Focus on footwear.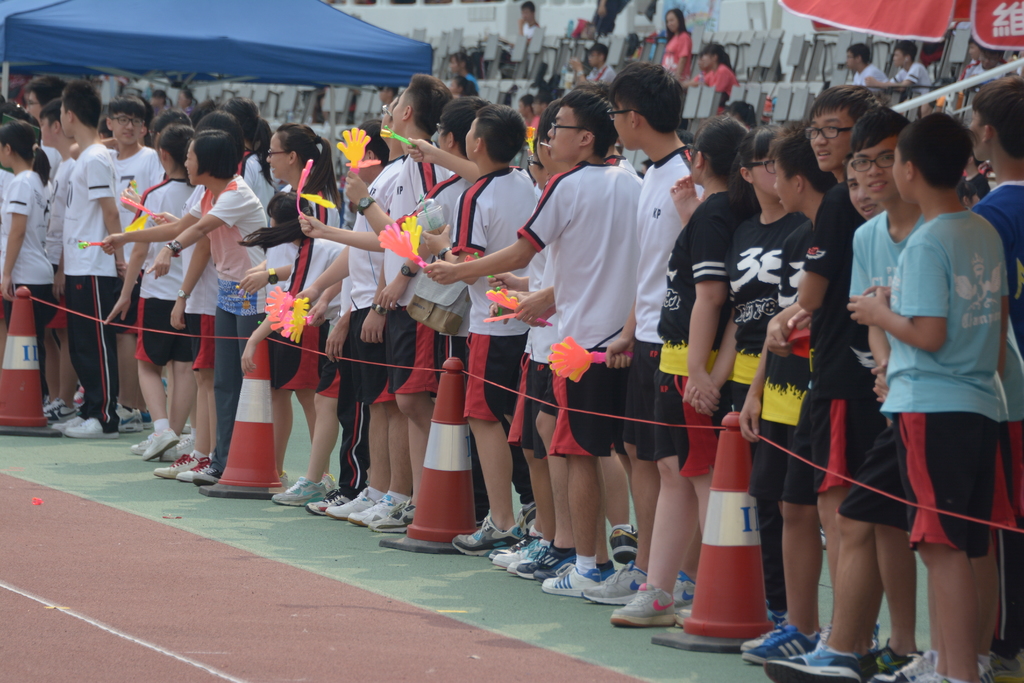
Focused at (305,488,350,514).
